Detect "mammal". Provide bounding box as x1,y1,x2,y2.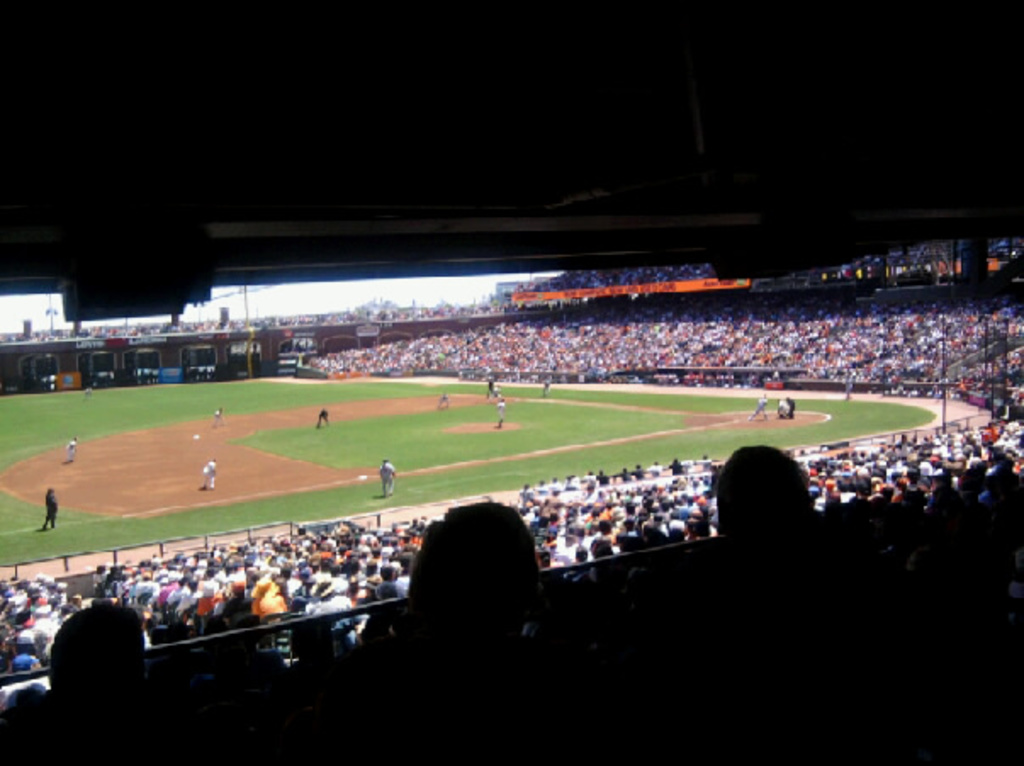
202,459,214,487.
